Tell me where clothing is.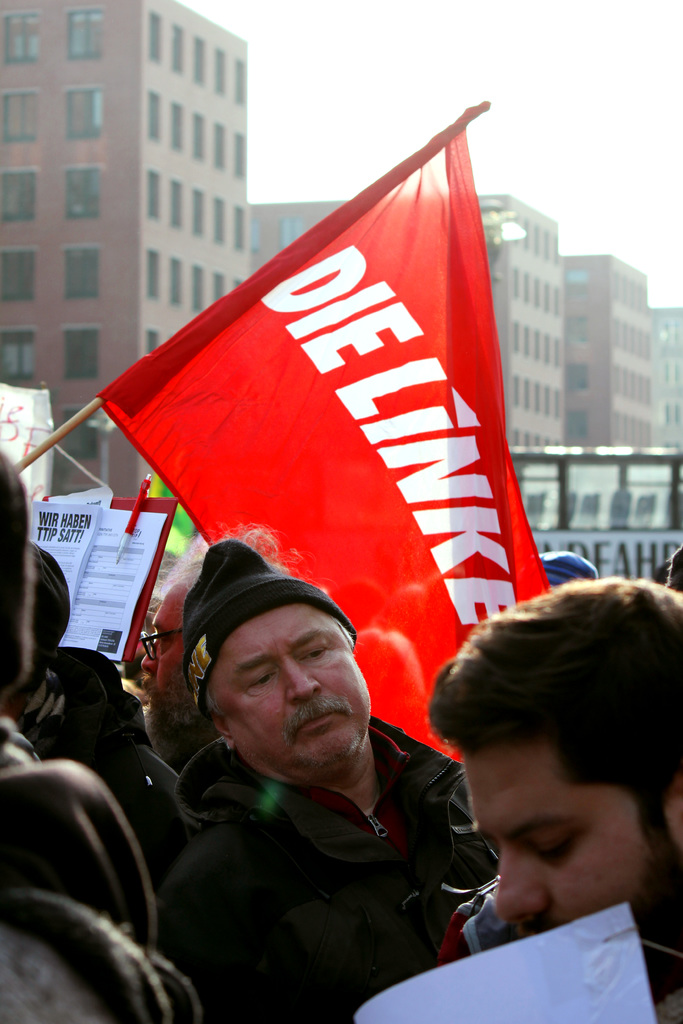
clothing is at 0,767,160,954.
